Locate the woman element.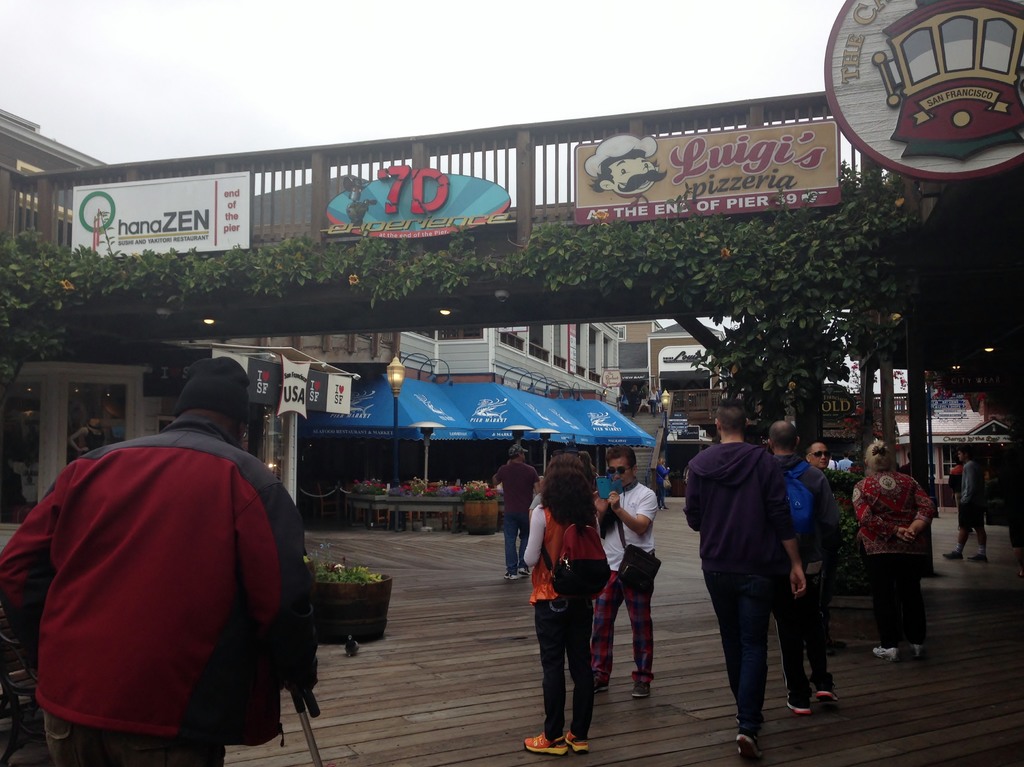
Element bbox: [851, 439, 935, 654].
